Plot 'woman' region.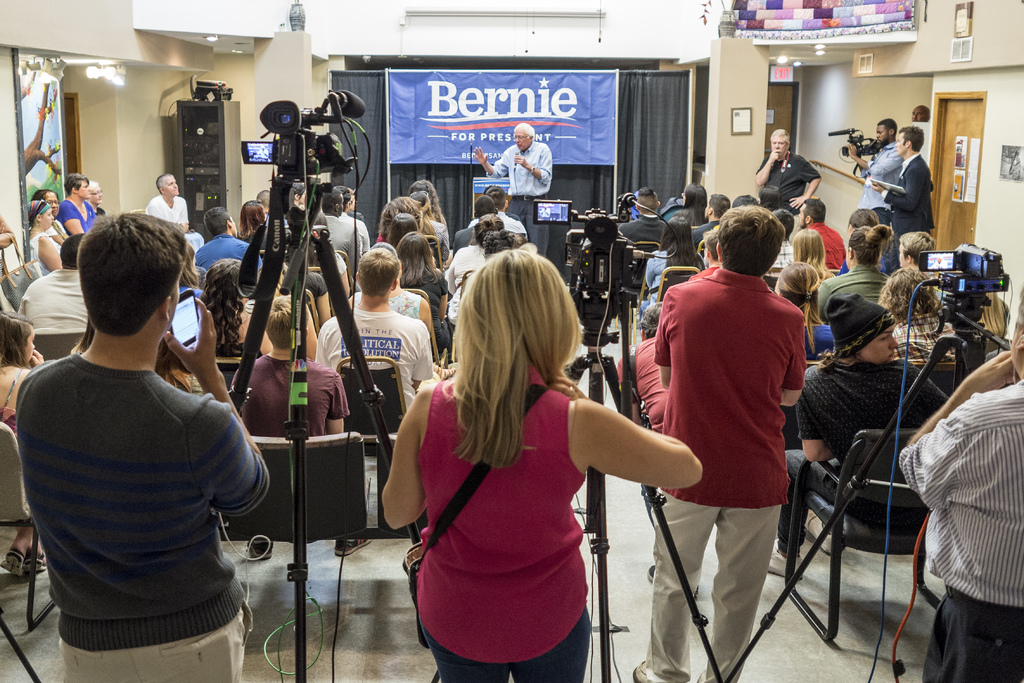
Plotted at <box>240,197,271,252</box>.
